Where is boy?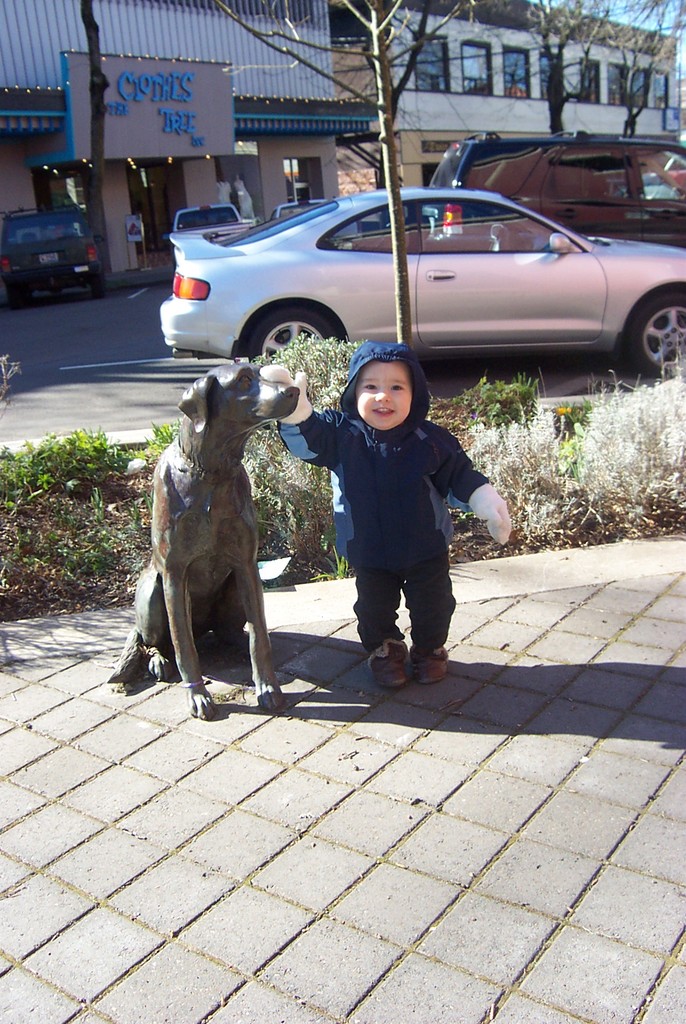
{"x1": 296, "y1": 335, "x2": 491, "y2": 685}.
